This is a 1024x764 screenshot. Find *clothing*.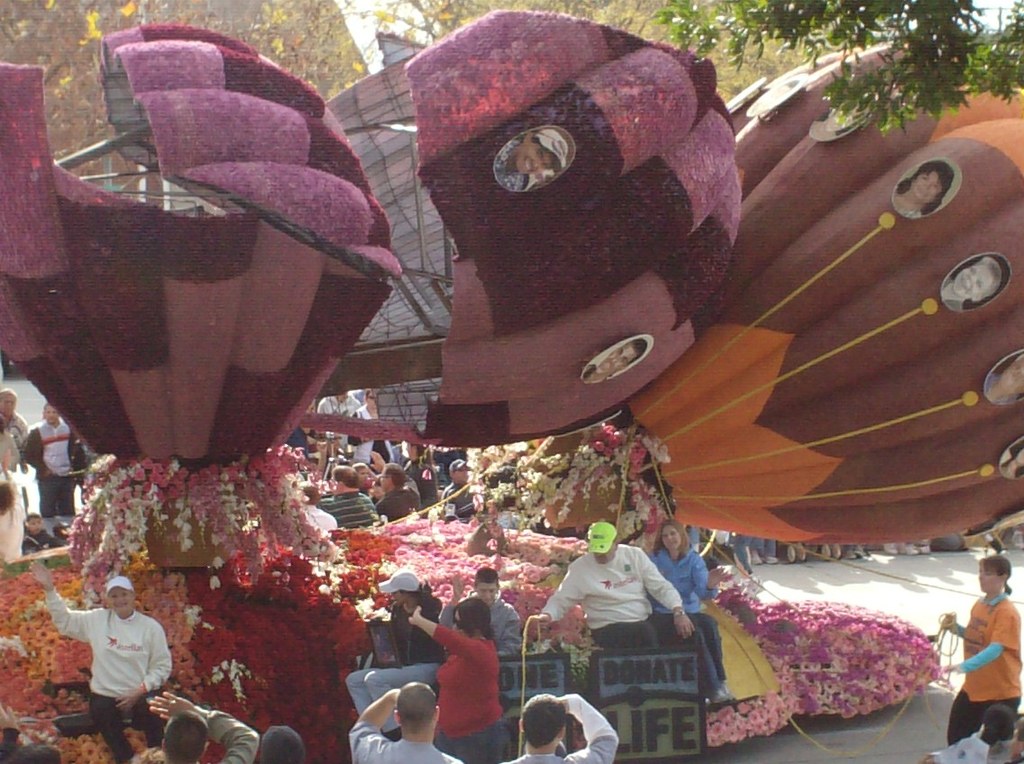
Bounding box: rect(515, 692, 619, 759).
